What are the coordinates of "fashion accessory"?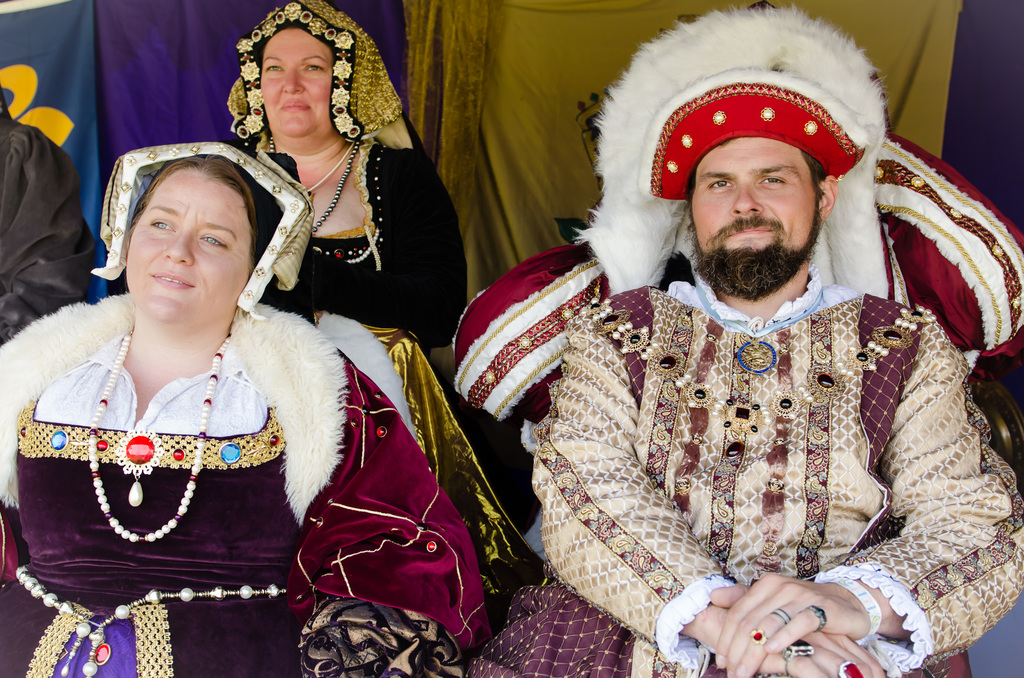
l=771, t=604, r=787, b=626.
